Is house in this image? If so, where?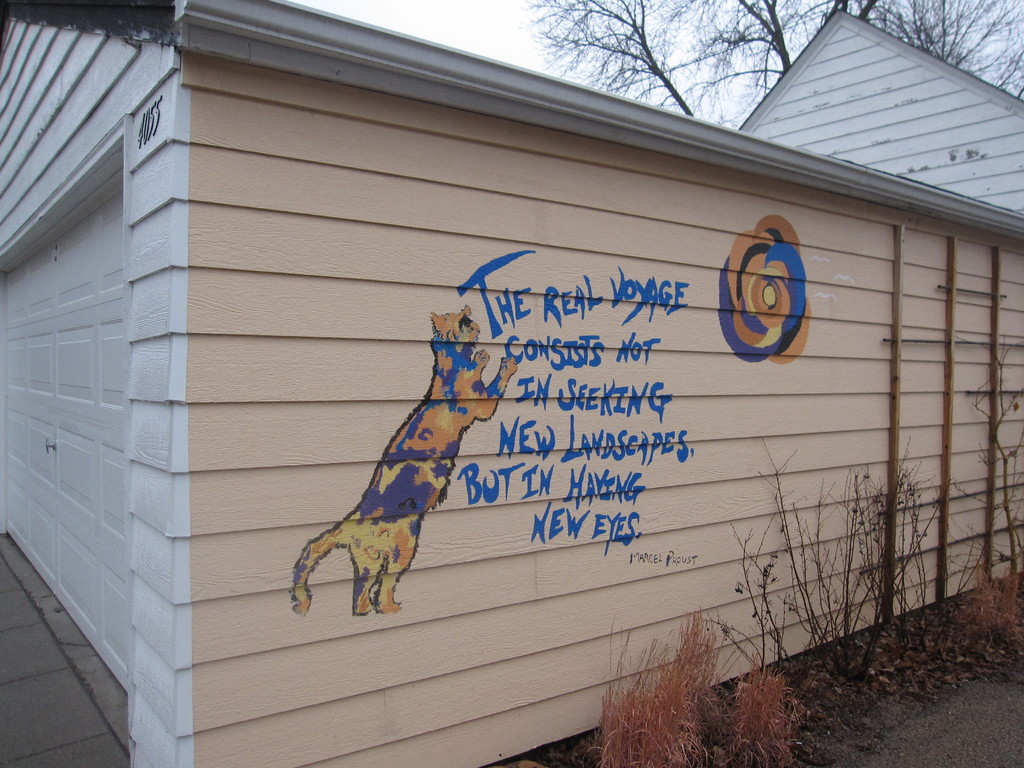
Yes, at [96, 26, 1023, 703].
